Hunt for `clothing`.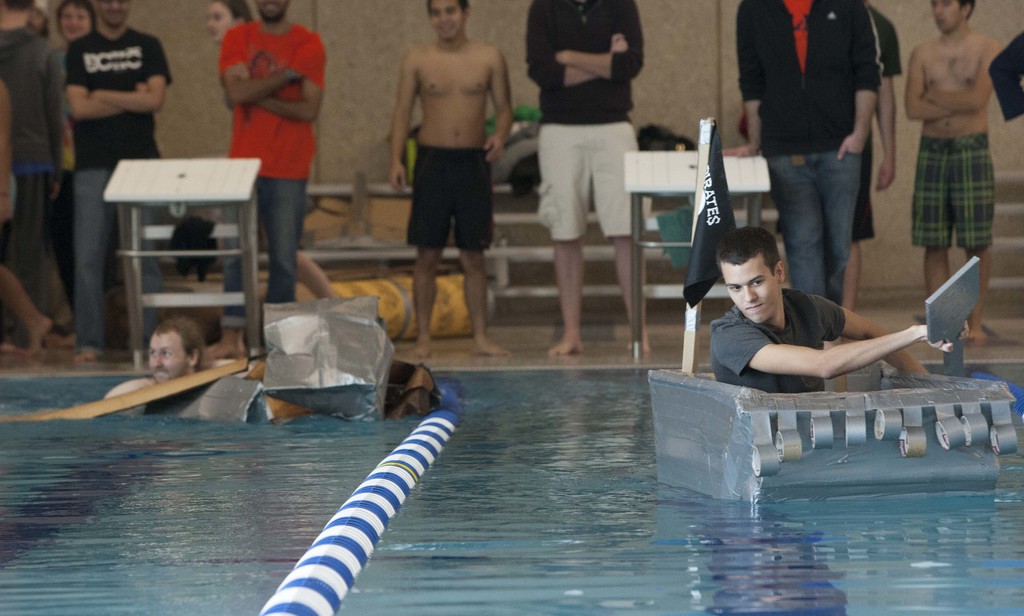
Hunted down at box=[534, 113, 648, 242].
